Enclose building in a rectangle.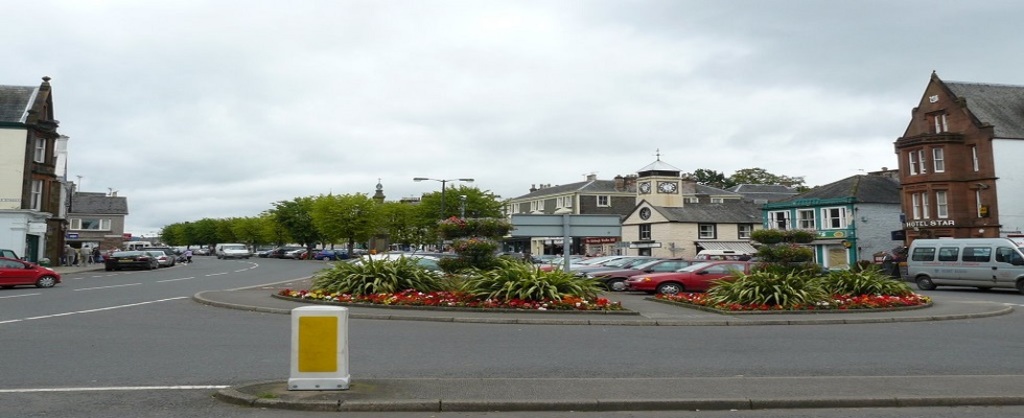
BBox(890, 64, 1023, 268).
